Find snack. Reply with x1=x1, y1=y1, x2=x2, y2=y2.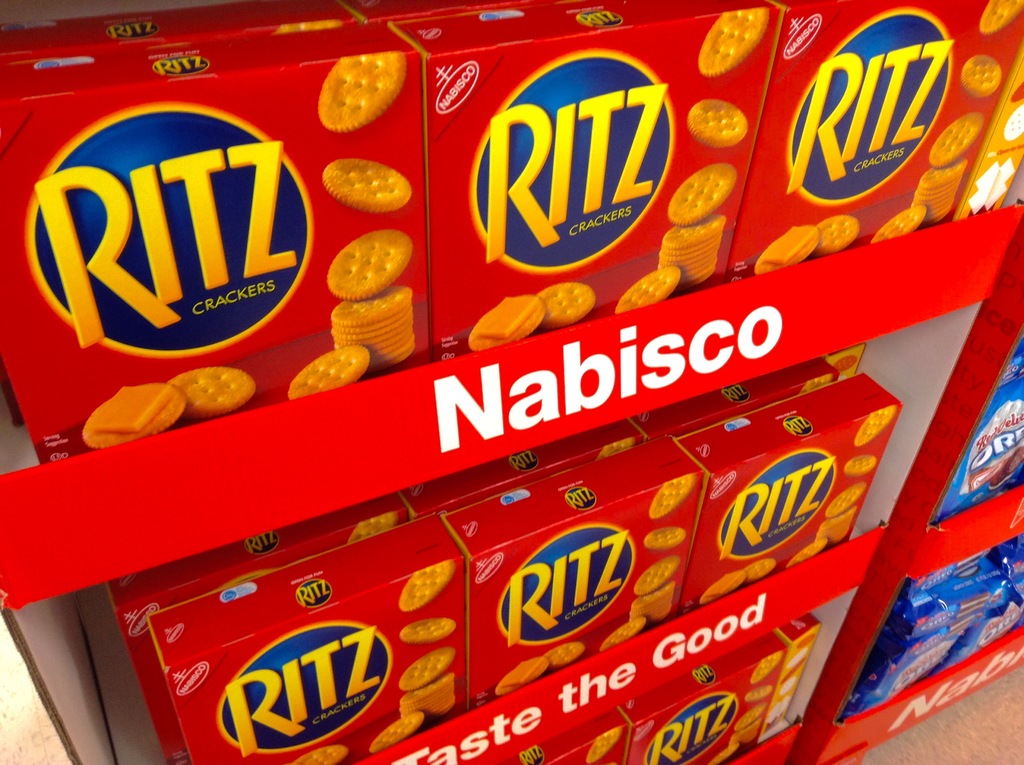
x1=978, y1=0, x2=1023, y2=31.
